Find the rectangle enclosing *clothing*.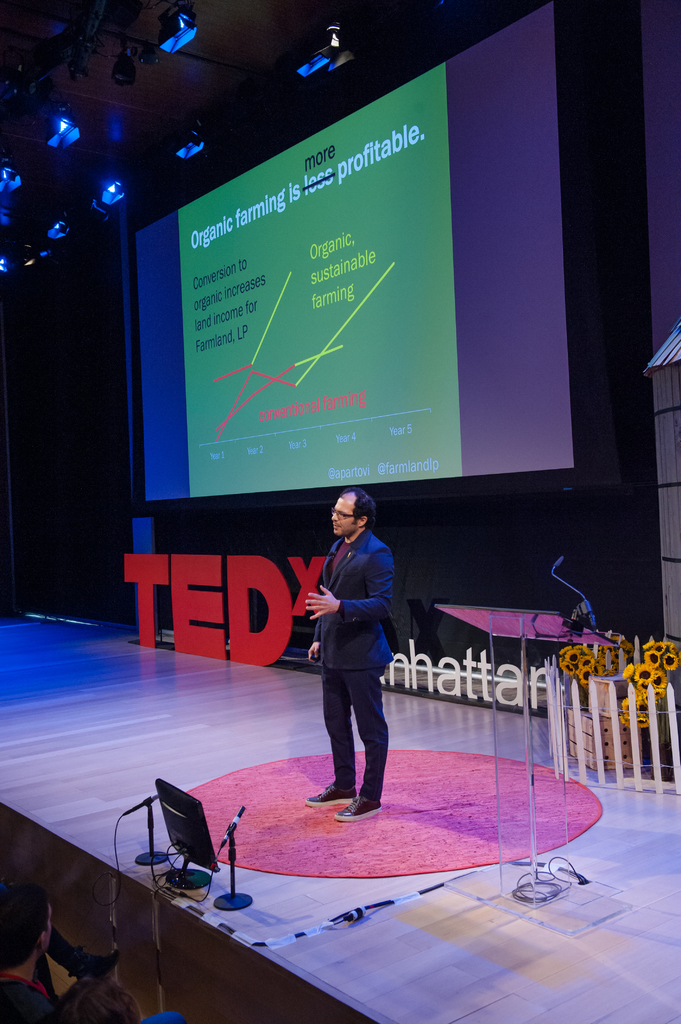
crop(287, 474, 420, 808).
